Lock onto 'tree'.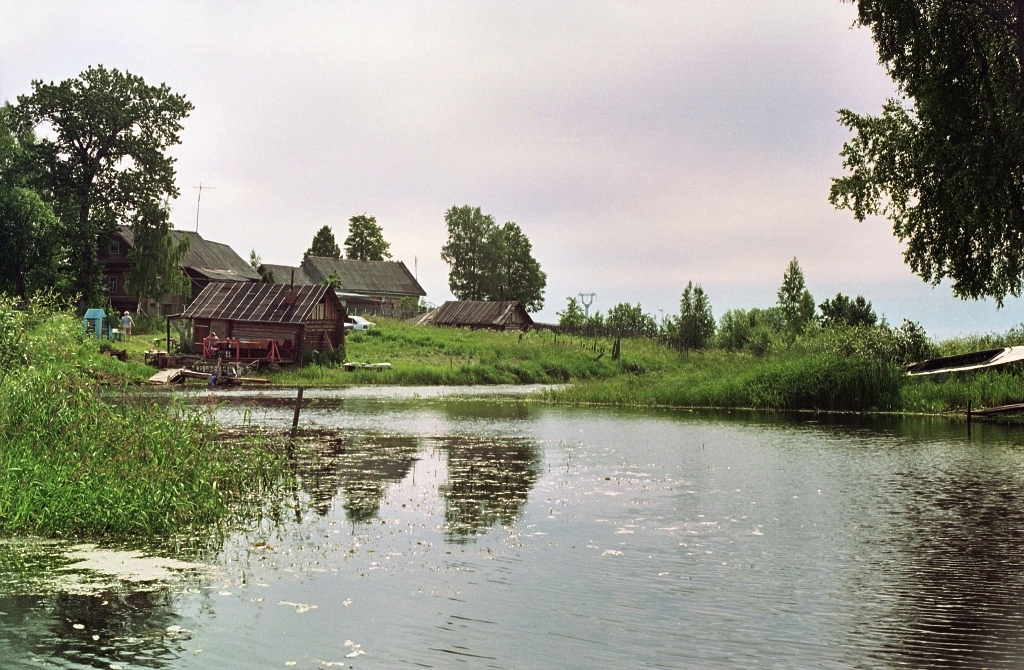
Locked: BBox(826, 0, 1023, 304).
